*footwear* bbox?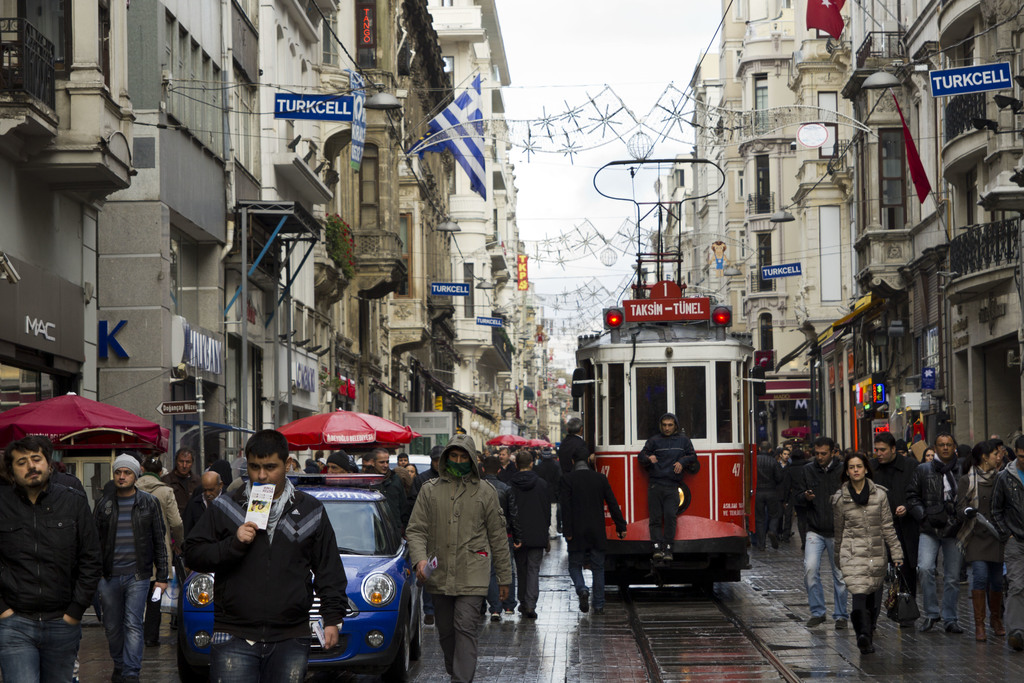
849,607,871,655
